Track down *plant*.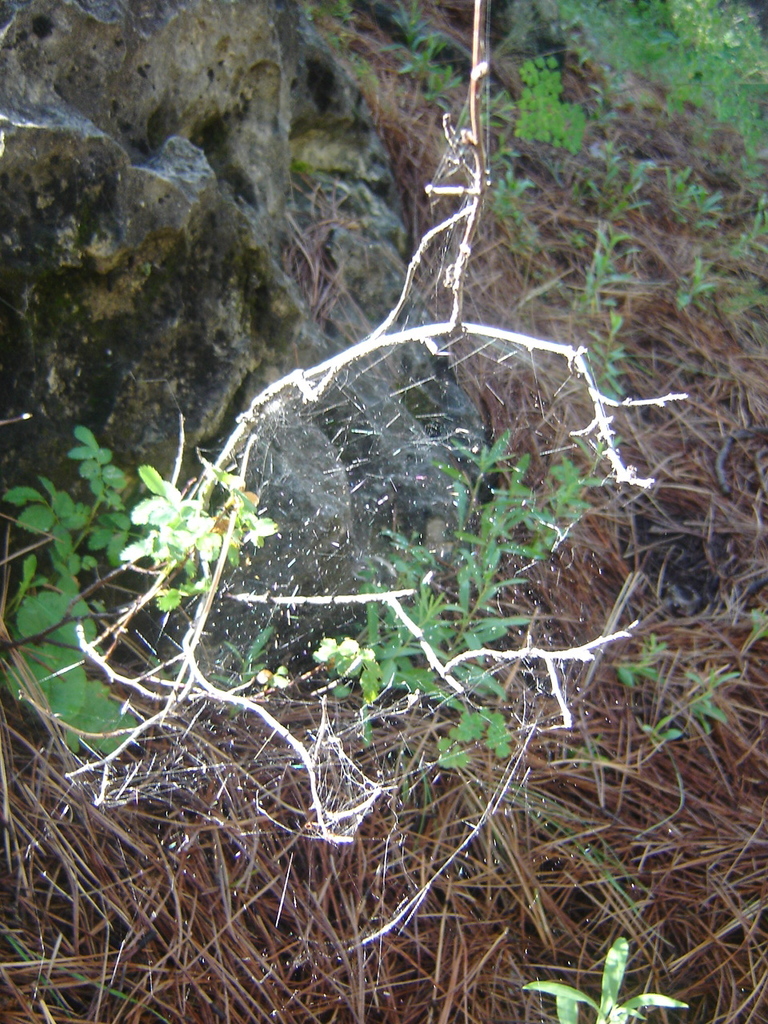
Tracked to box=[517, 941, 690, 1023].
